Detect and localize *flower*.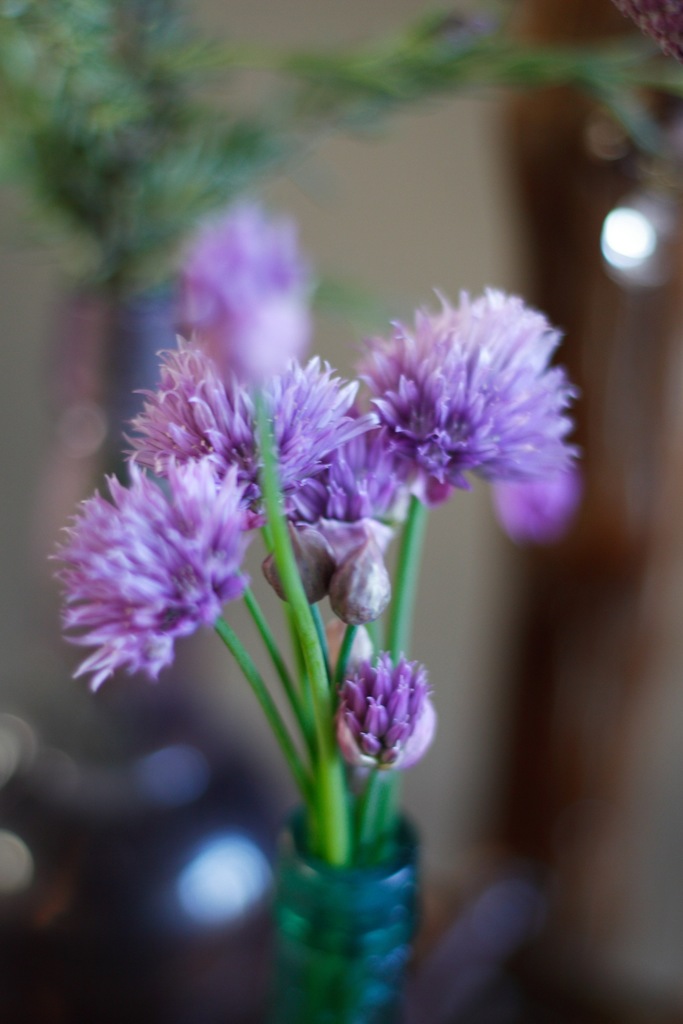
Localized at <region>322, 269, 585, 541</region>.
